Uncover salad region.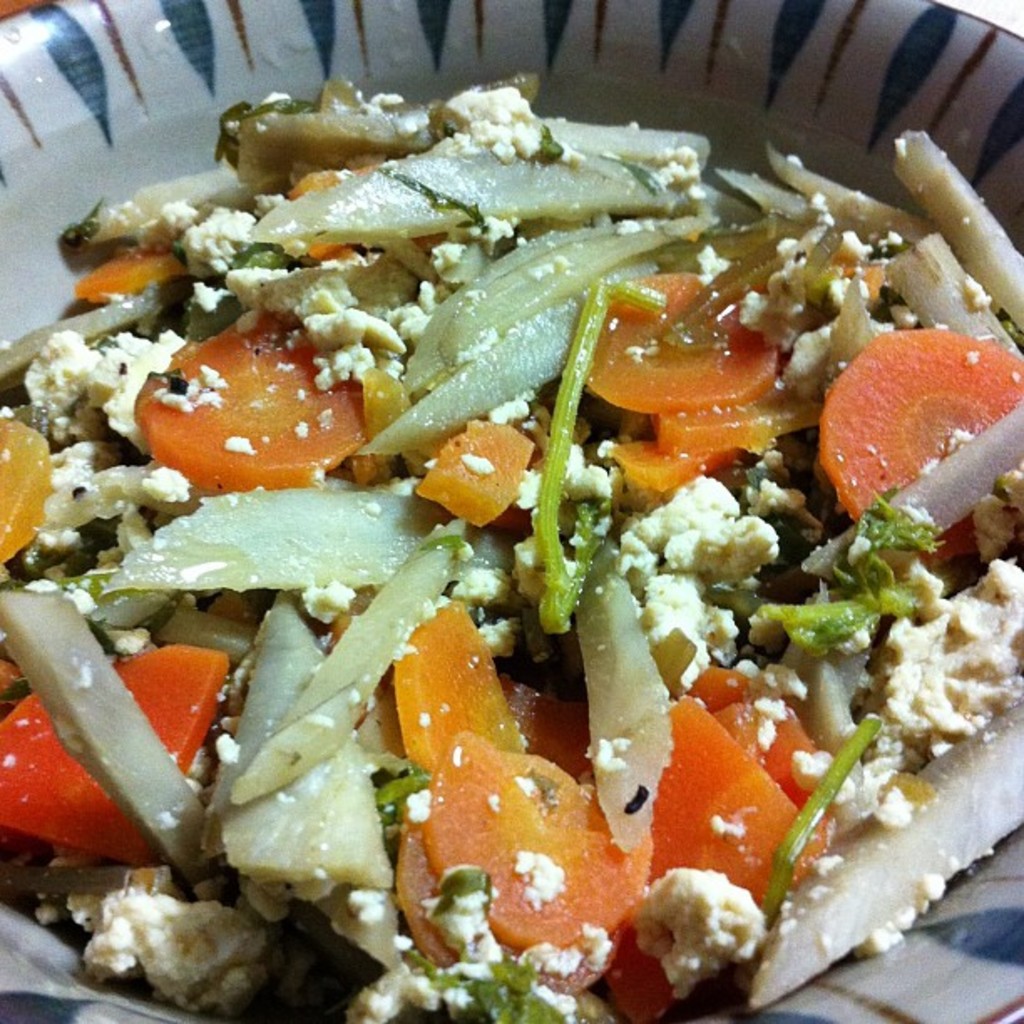
Uncovered: region(0, 72, 1022, 1022).
